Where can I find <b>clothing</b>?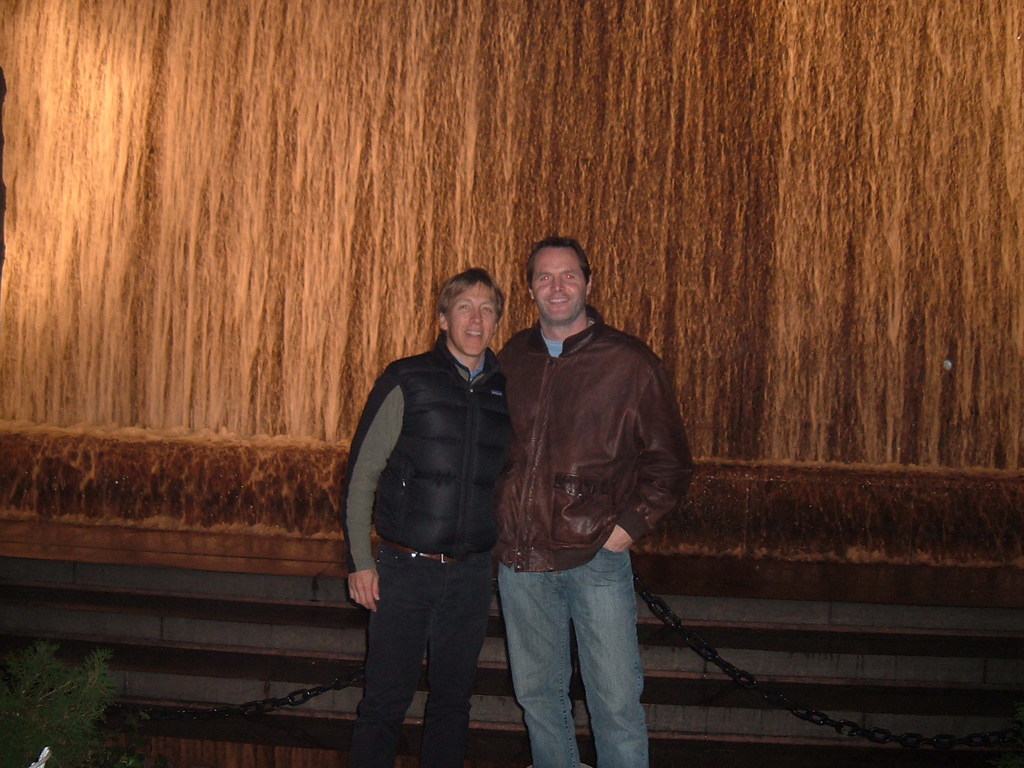
You can find it at <bbox>342, 254, 526, 744</bbox>.
